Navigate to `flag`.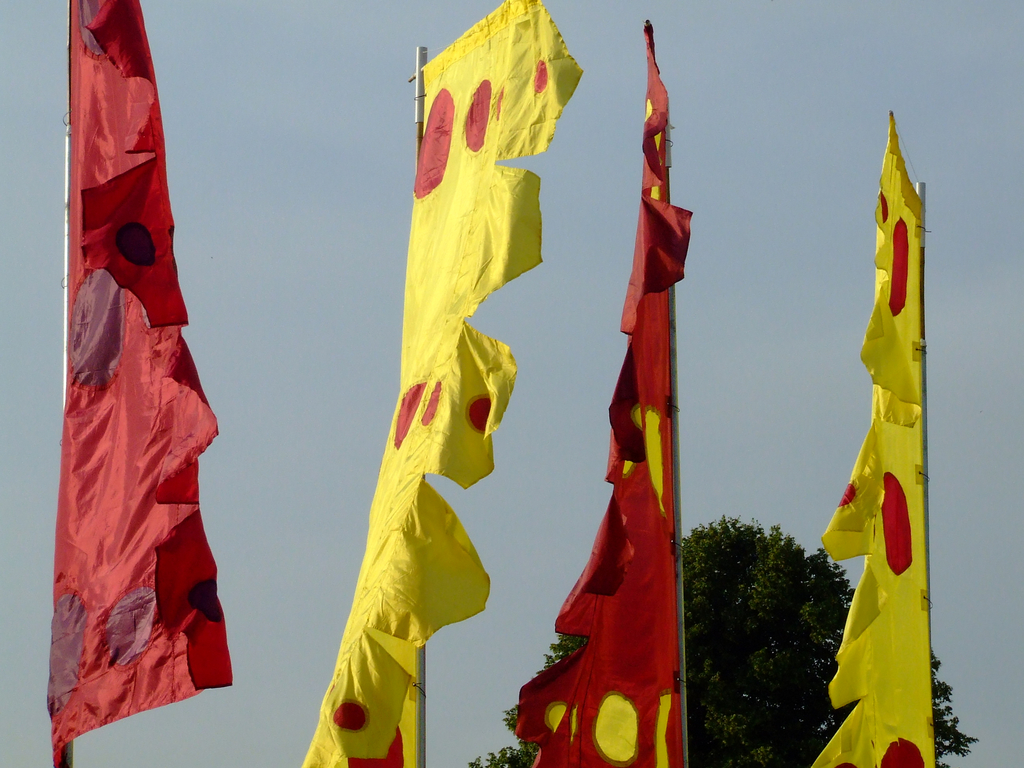
Navigation target: <region>45, 0, 240, 767</region>.
